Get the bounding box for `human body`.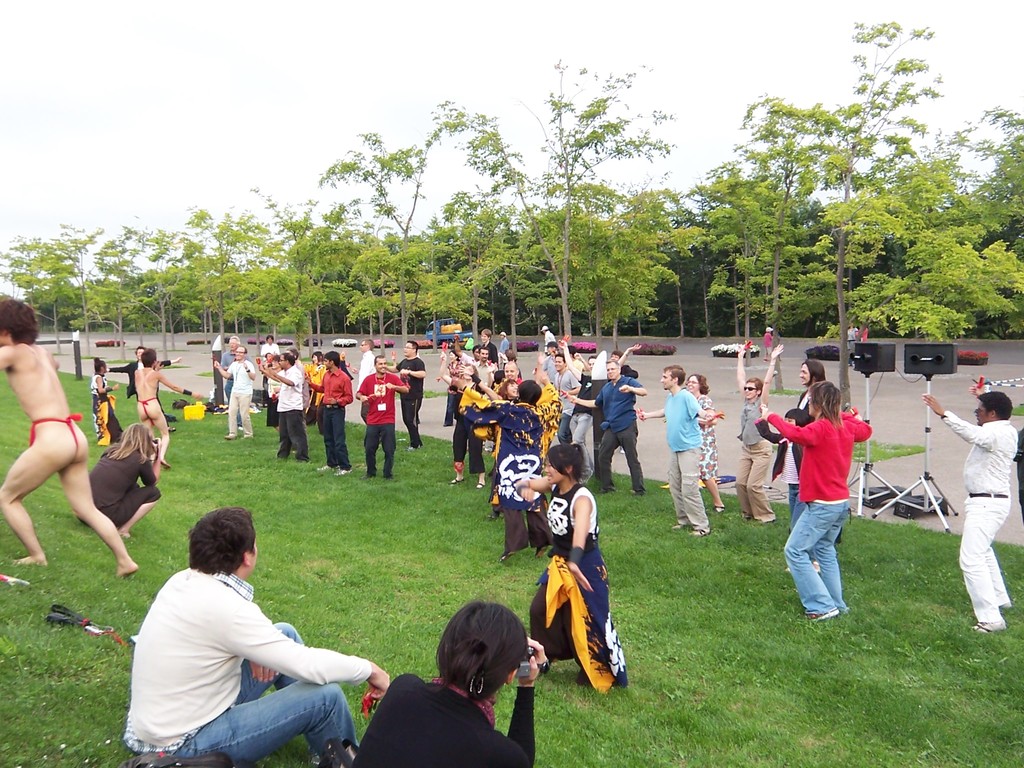
[left=214, top=358, right=255, bottom=440].
